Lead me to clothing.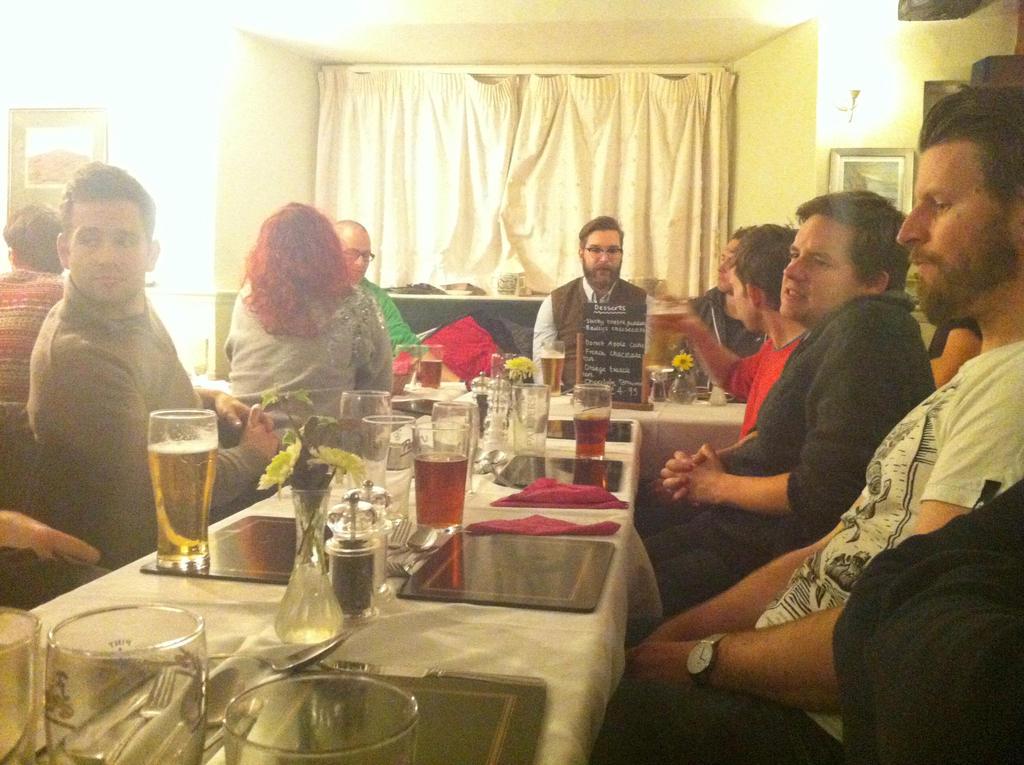
Lead to bbox(528, 266, 669, 409).
